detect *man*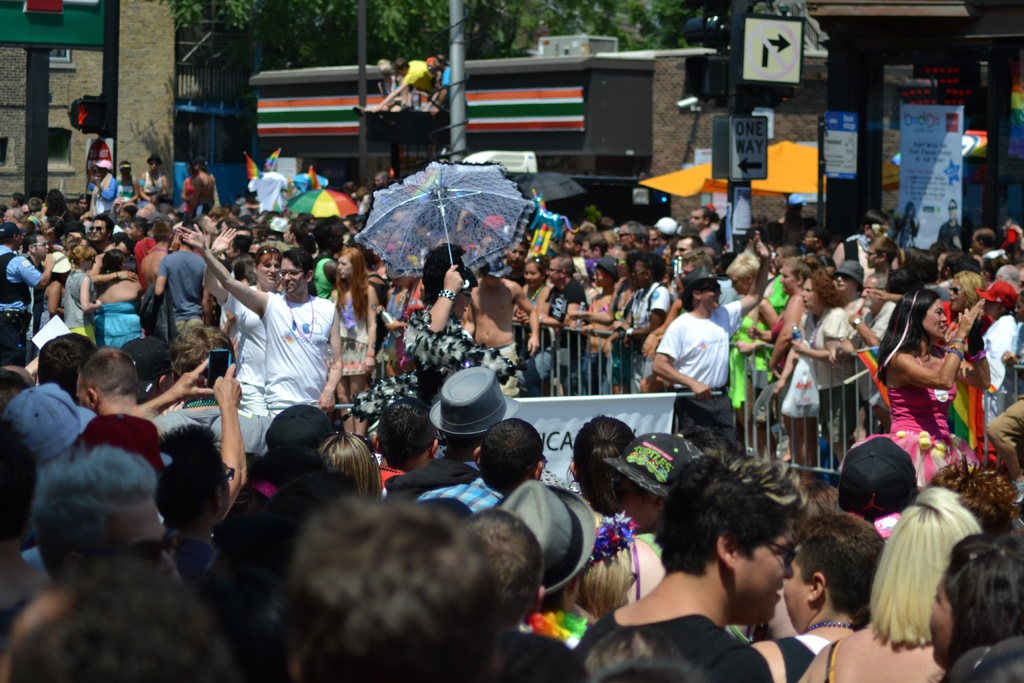
[369, 54, 436, 111]
